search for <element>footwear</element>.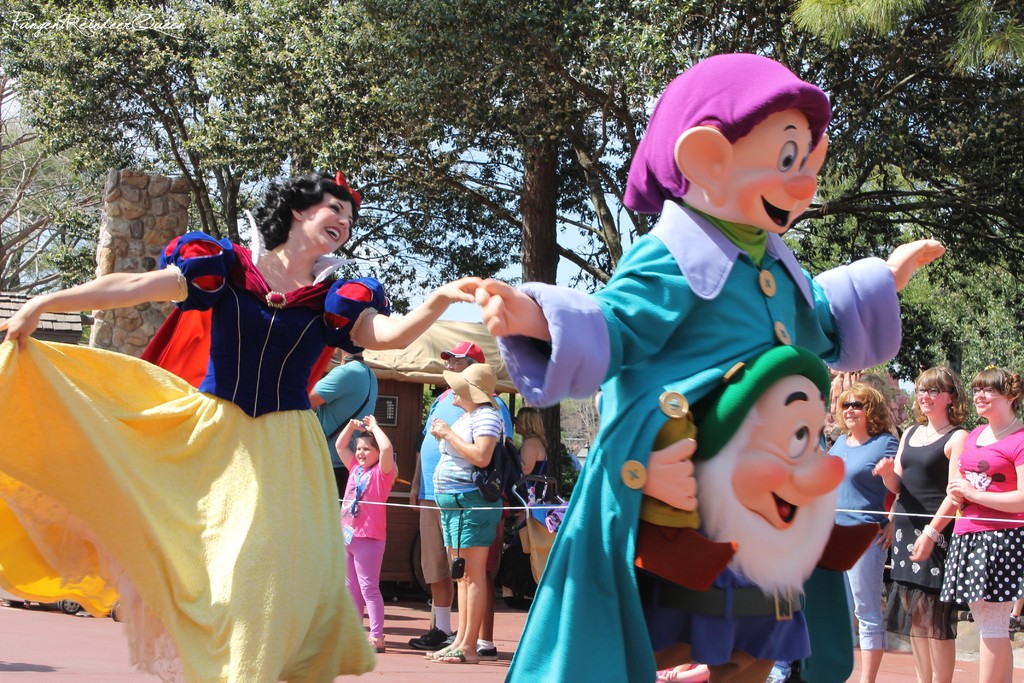
Found at left=402, top=625, right=449, bottom=652.
